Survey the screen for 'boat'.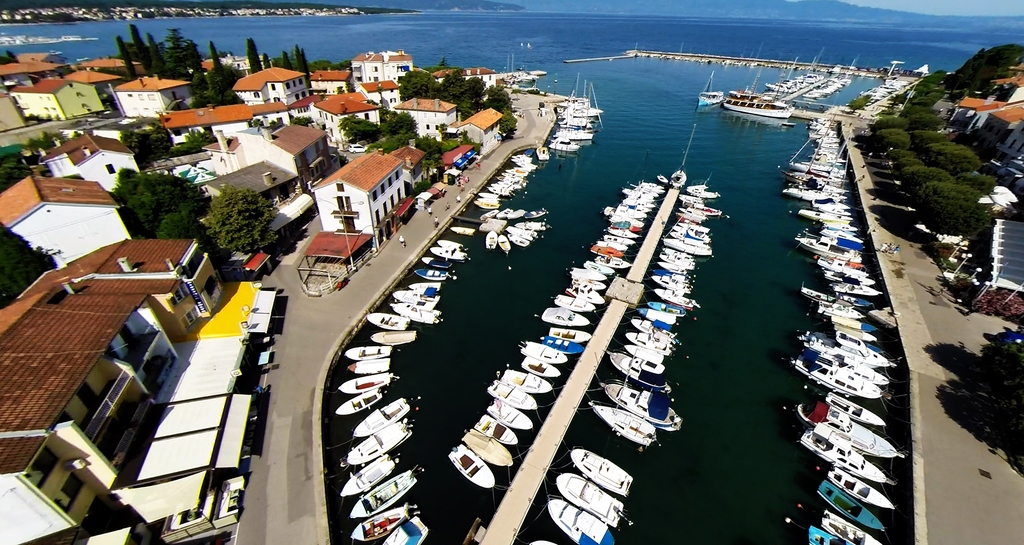
Survey found: (left=544, top=312, right=588, bottom=326).
